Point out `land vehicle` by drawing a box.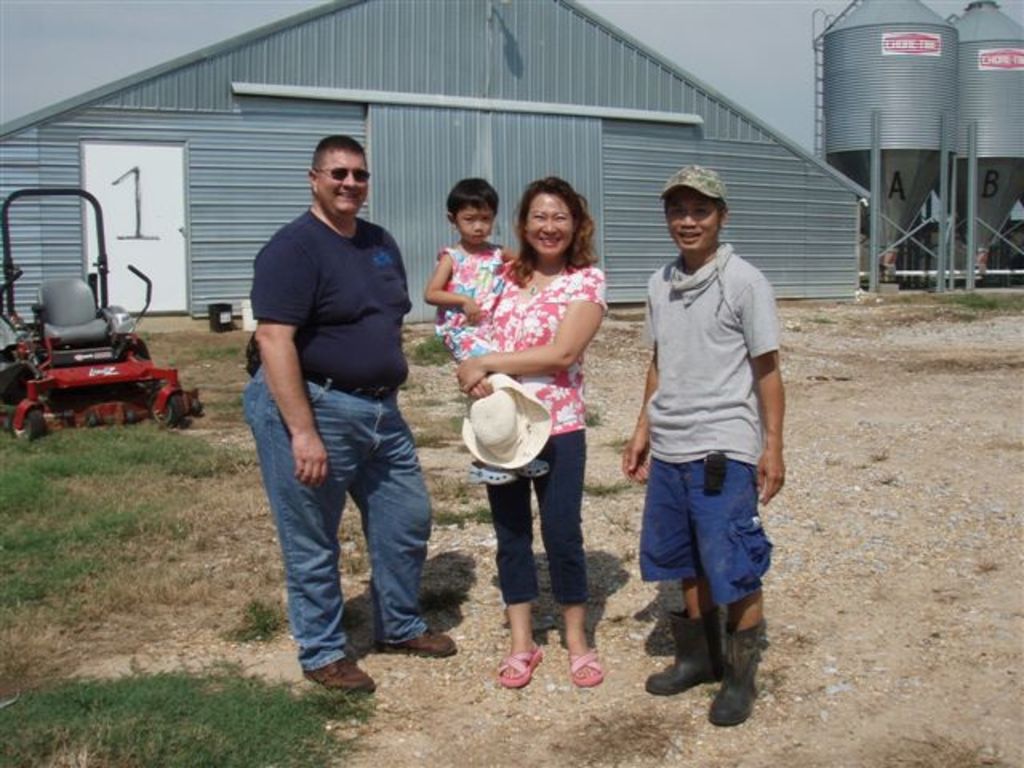
0 181 206 432.
